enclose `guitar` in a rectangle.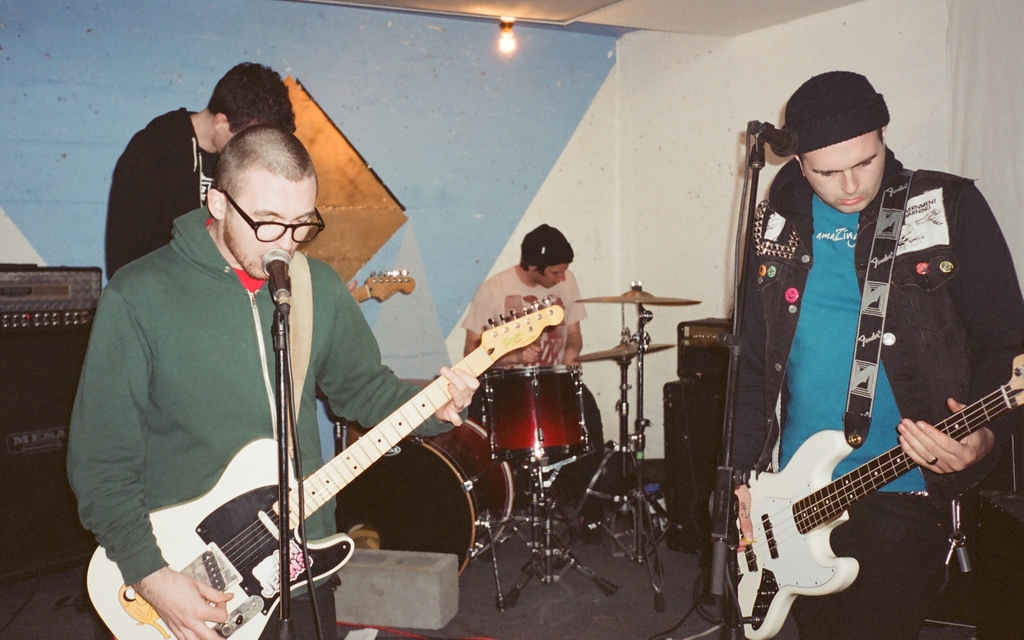
726,353,1023,639.
